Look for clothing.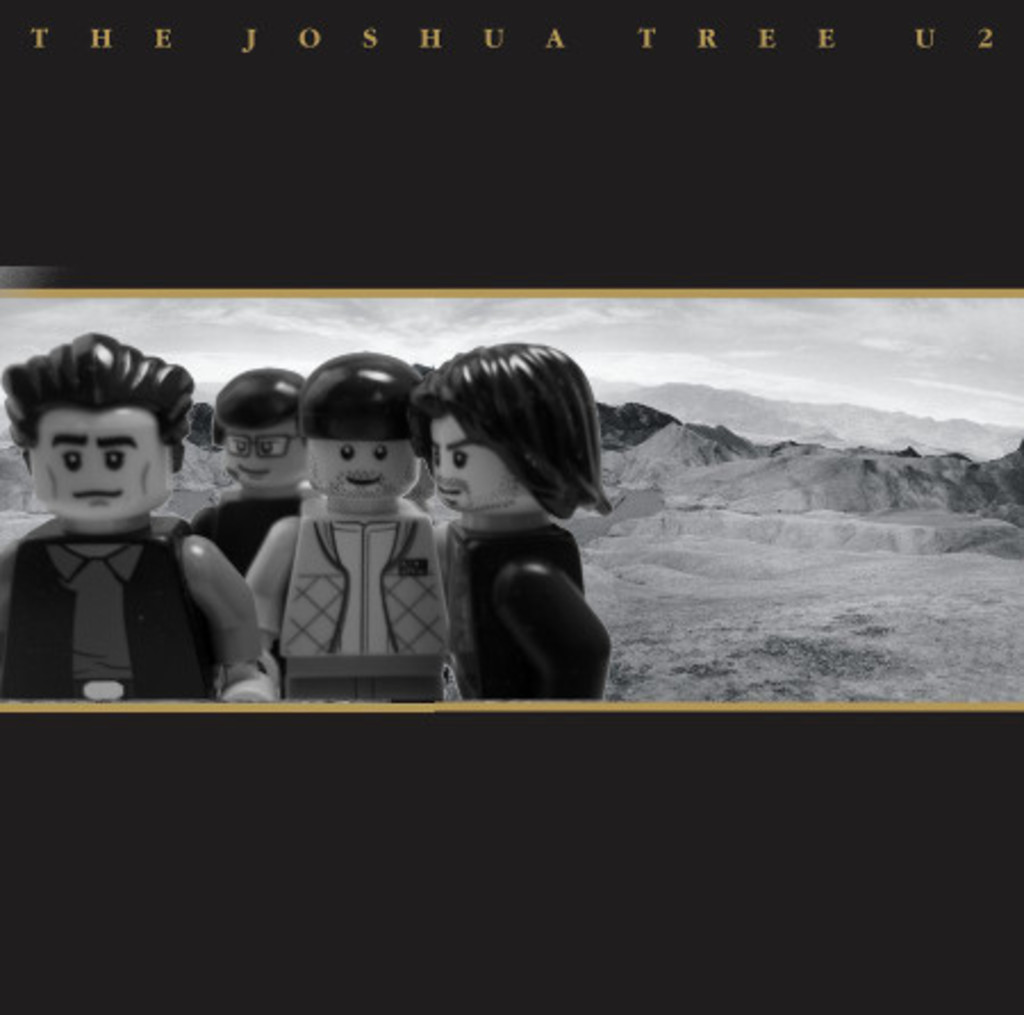
Found: detection(421, 510, 614, 705).
